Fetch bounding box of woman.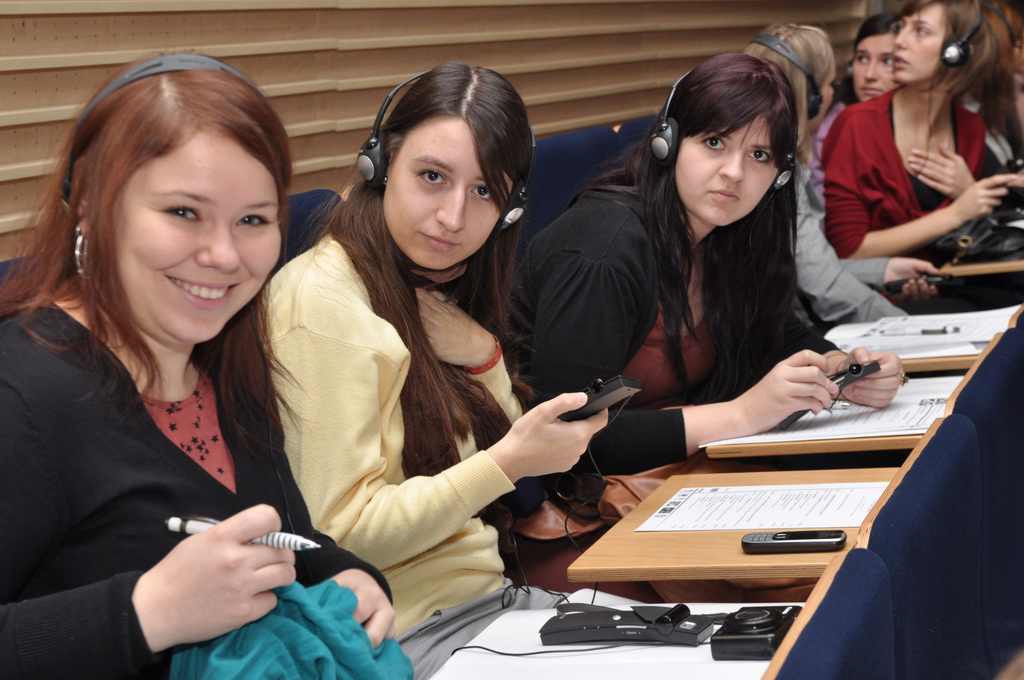
Bbox: bbox(0, 56, 392, 679).
